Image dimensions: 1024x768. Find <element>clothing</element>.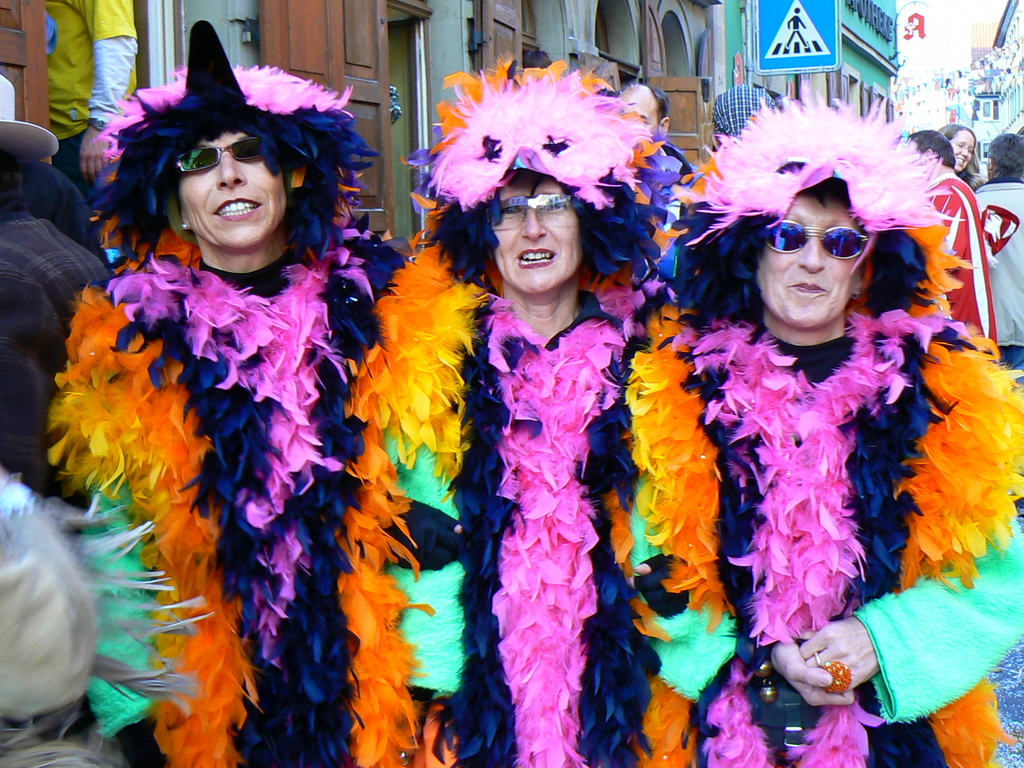
(x1=369, y1=54, x2=680, y2=763).
